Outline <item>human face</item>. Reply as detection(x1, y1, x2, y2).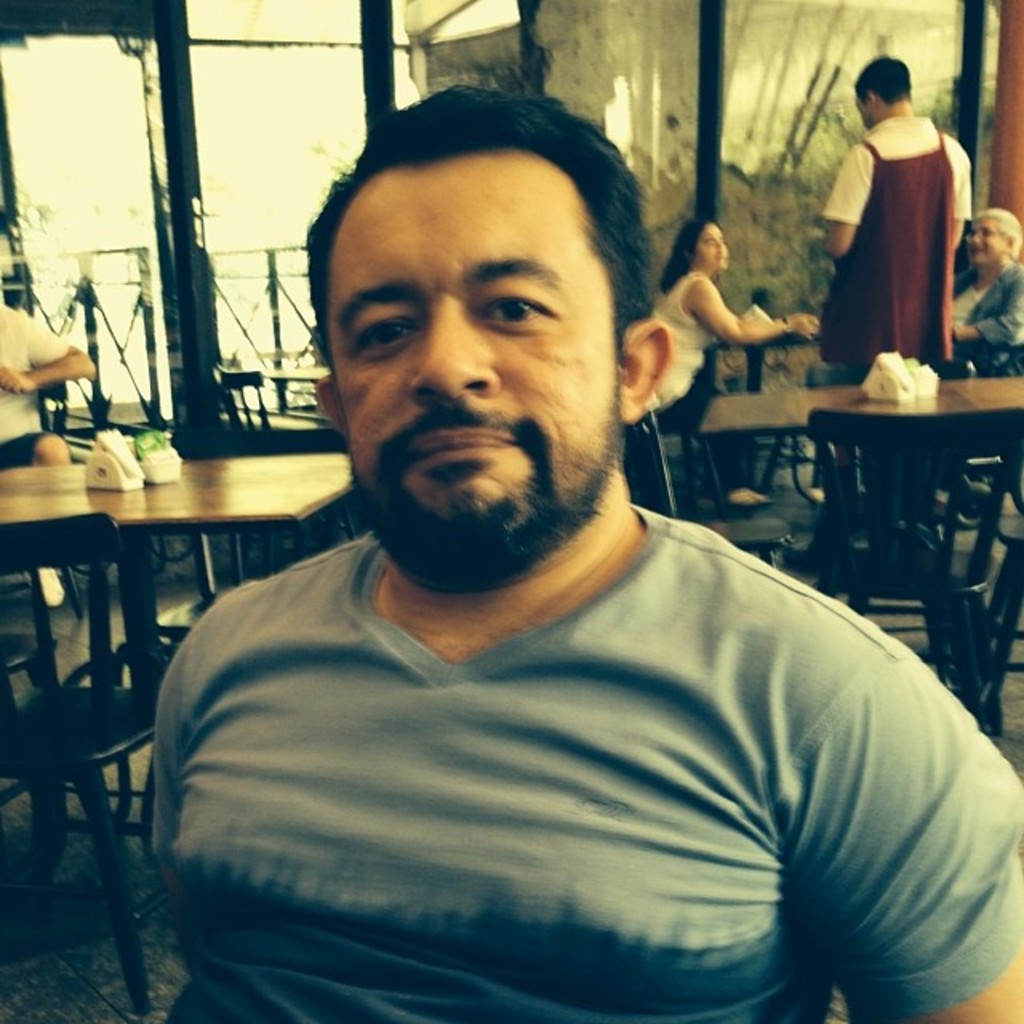
detection(856, 98, 872, 125).
